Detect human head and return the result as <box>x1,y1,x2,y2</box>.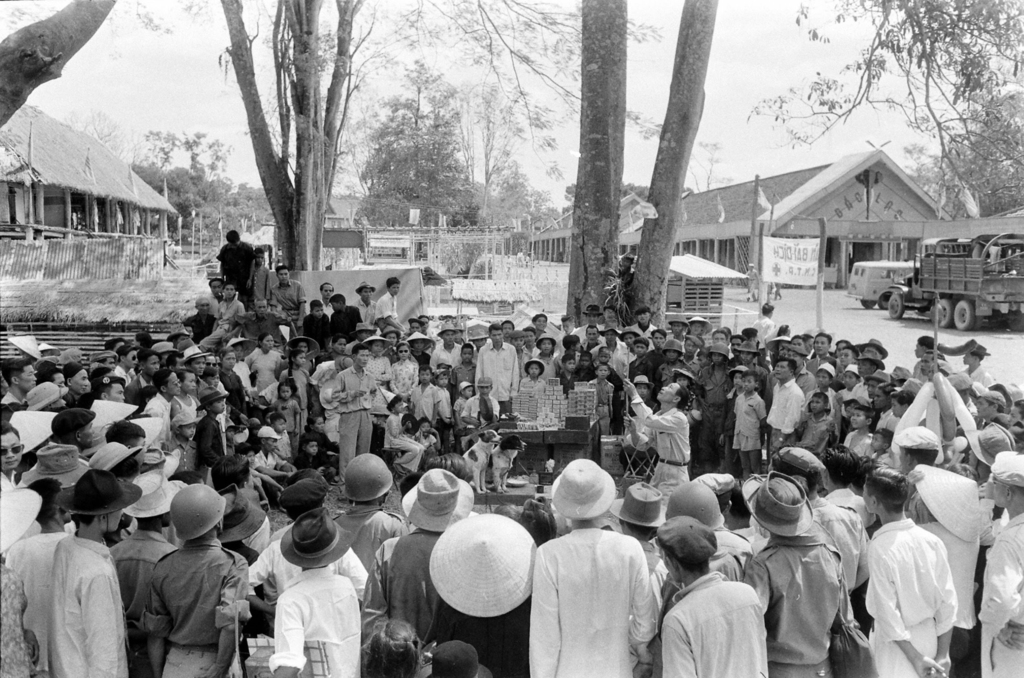
<box>728,364,744,391</box>.
